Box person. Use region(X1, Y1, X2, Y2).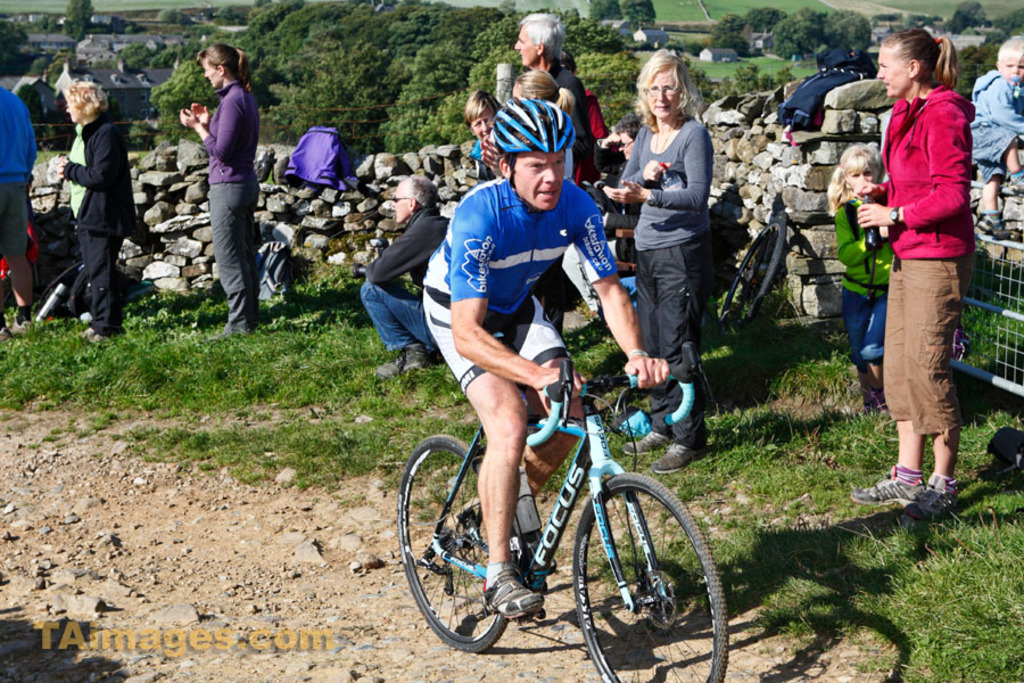
region(59, 84, 140, 336).
